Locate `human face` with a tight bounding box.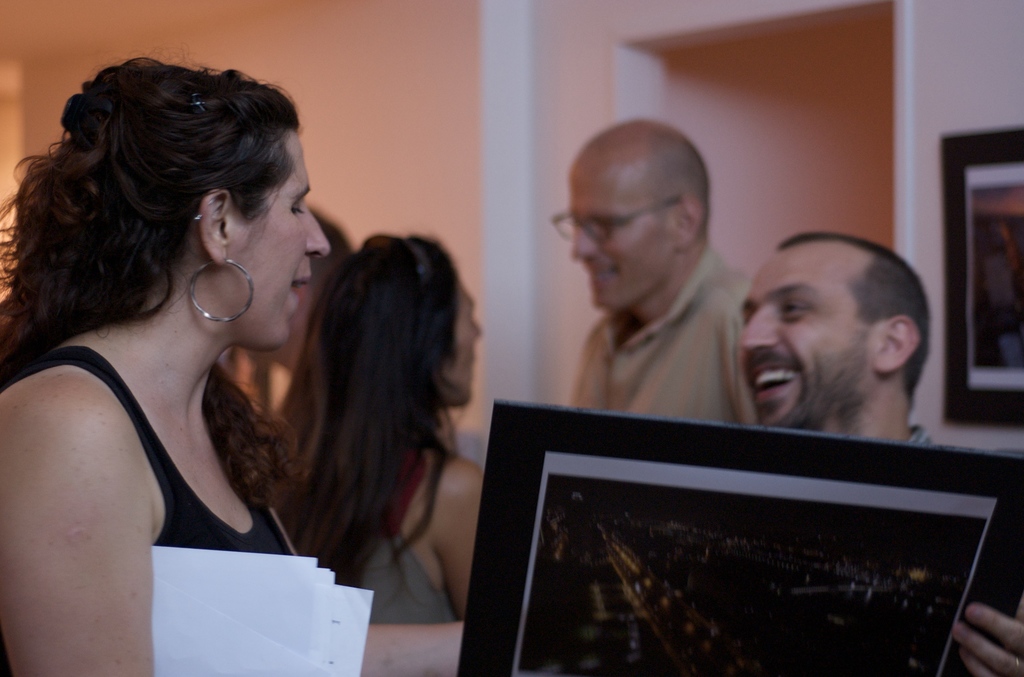
(x1=443, y1=285, x2=483, y2=408).
